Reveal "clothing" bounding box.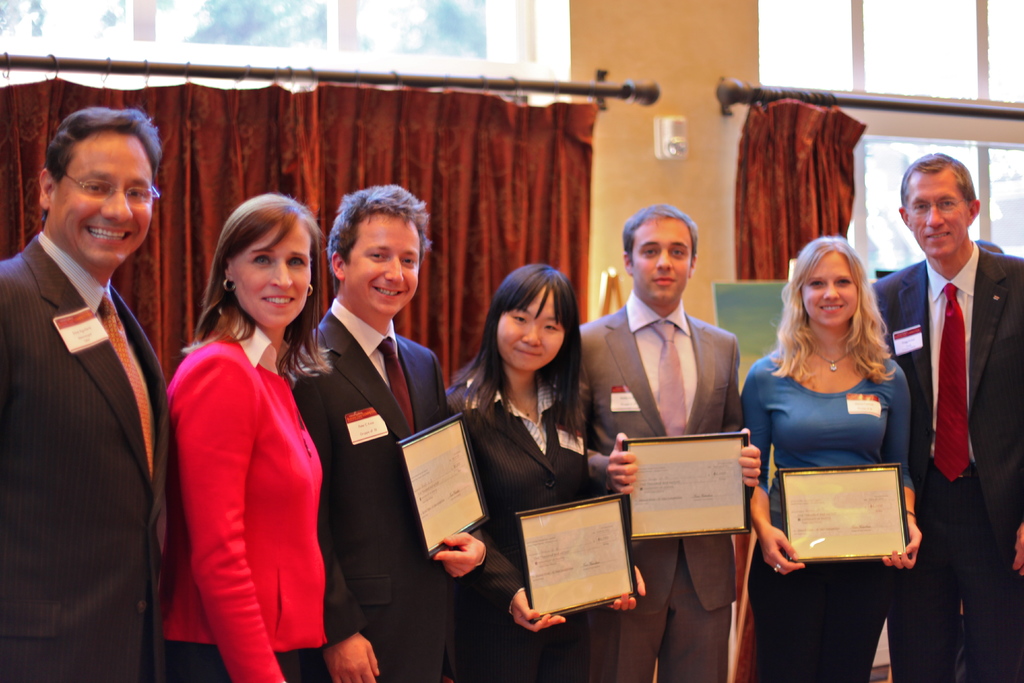
Revealed: bbox=[159, 310, 337, 659].
